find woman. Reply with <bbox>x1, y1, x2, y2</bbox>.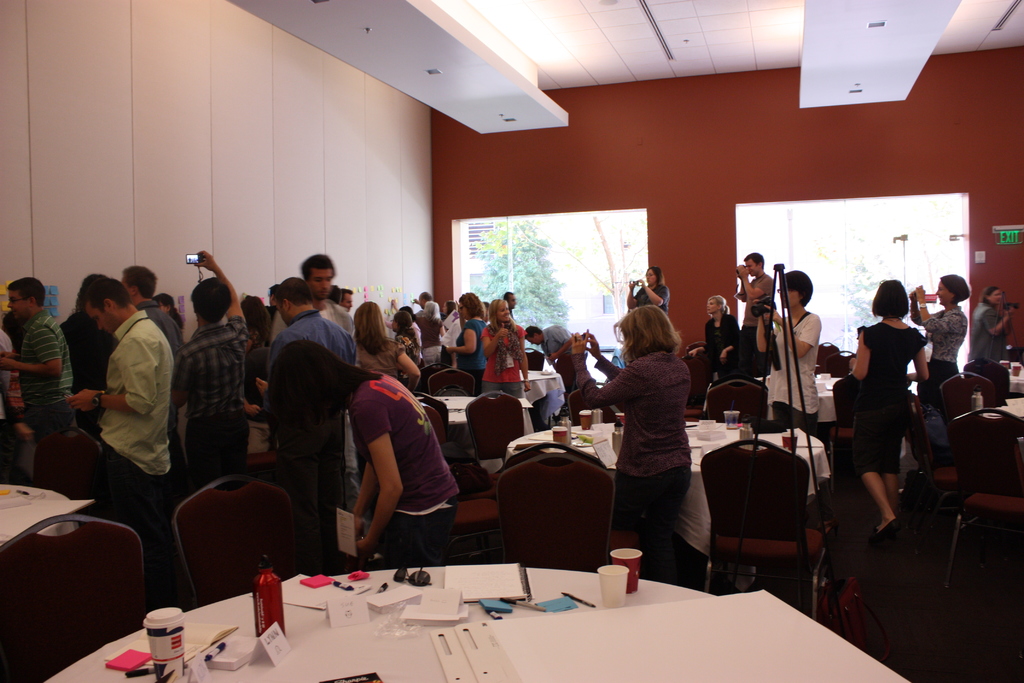
<bbox>151, 293, 189, 347</bbox>.
